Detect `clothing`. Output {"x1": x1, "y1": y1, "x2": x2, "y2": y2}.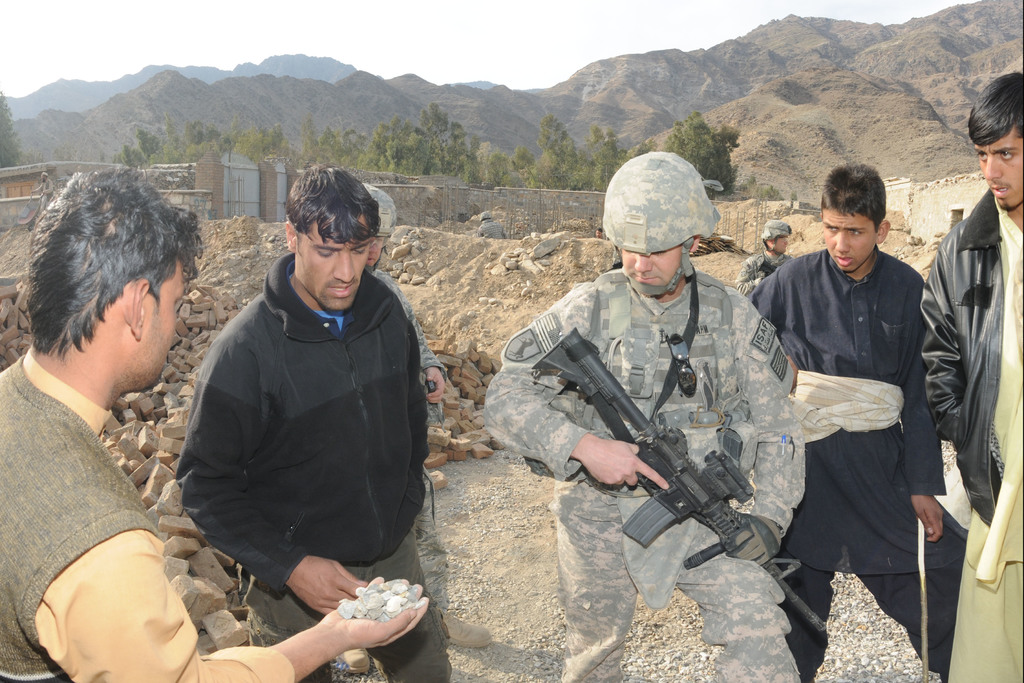
{"x1": 744, "y1": 251, "x2": 795, "y2": 293}.
